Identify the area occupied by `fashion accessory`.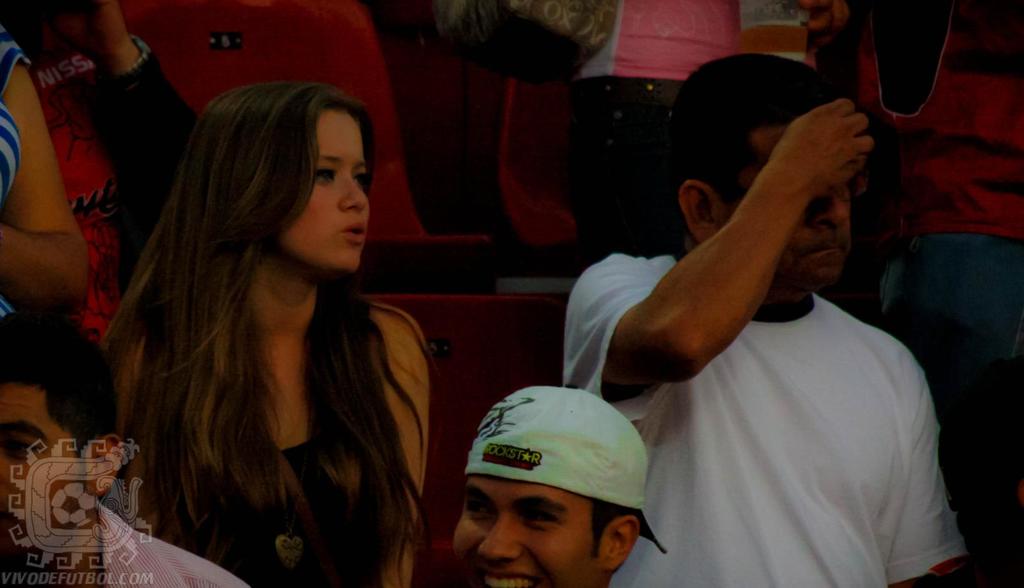
Area: x1=463 y1=382 x2=669 y2=550.
